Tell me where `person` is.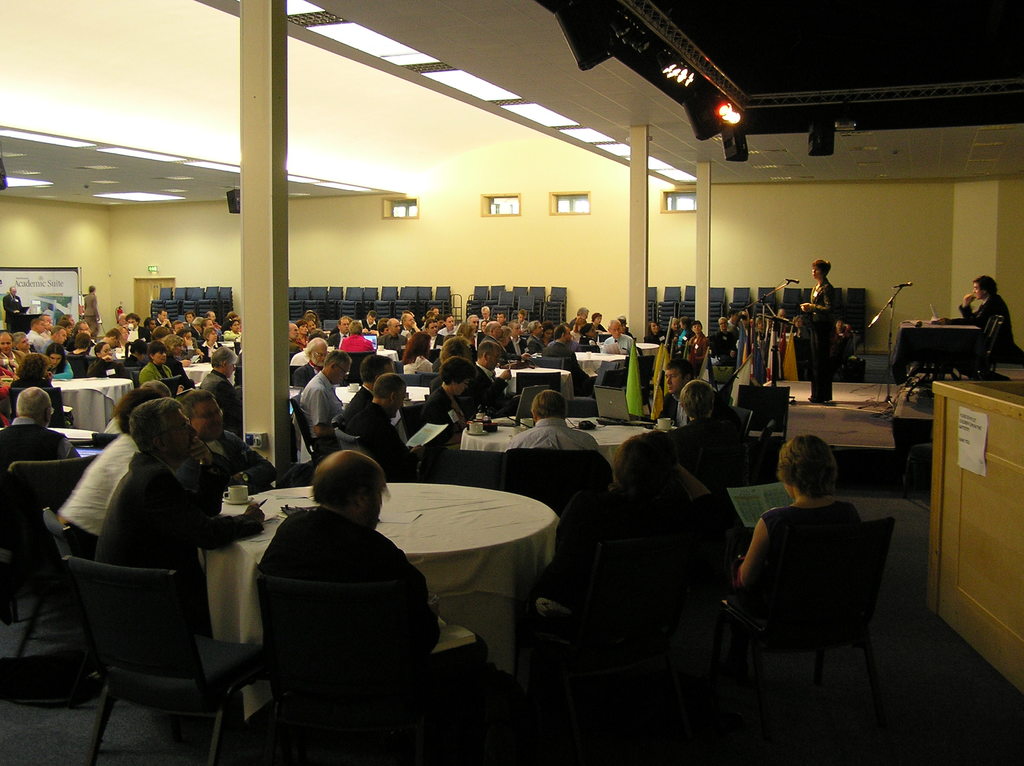
`person` is at select_region(800, 258, 841, 410).
